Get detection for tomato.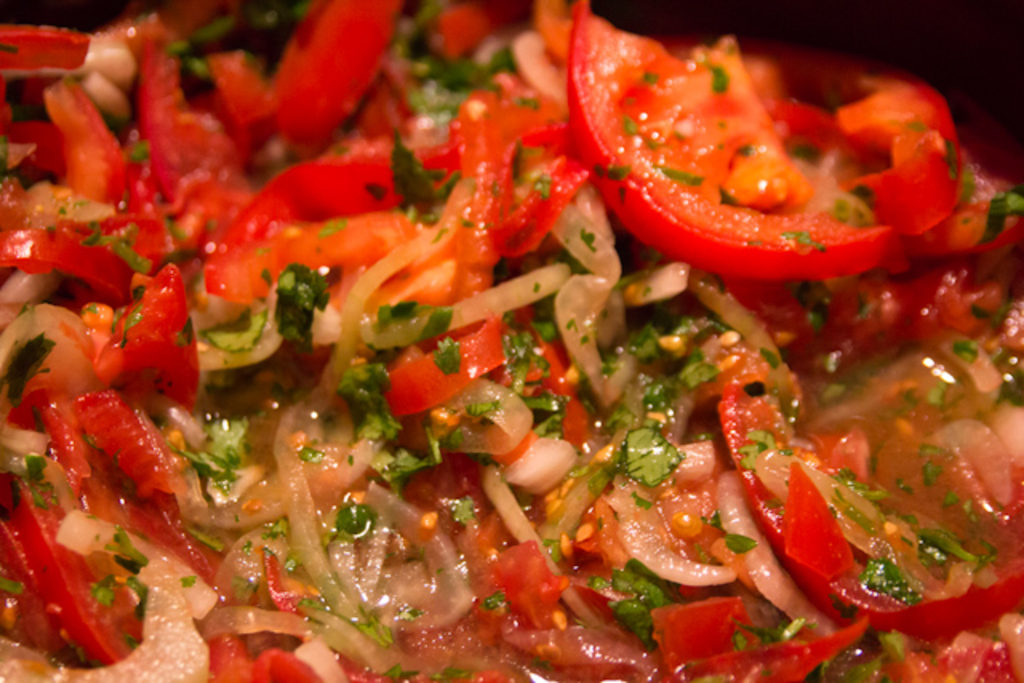
Detection: pyautogui.locateOnScreen(267, 0, 424, 154).
